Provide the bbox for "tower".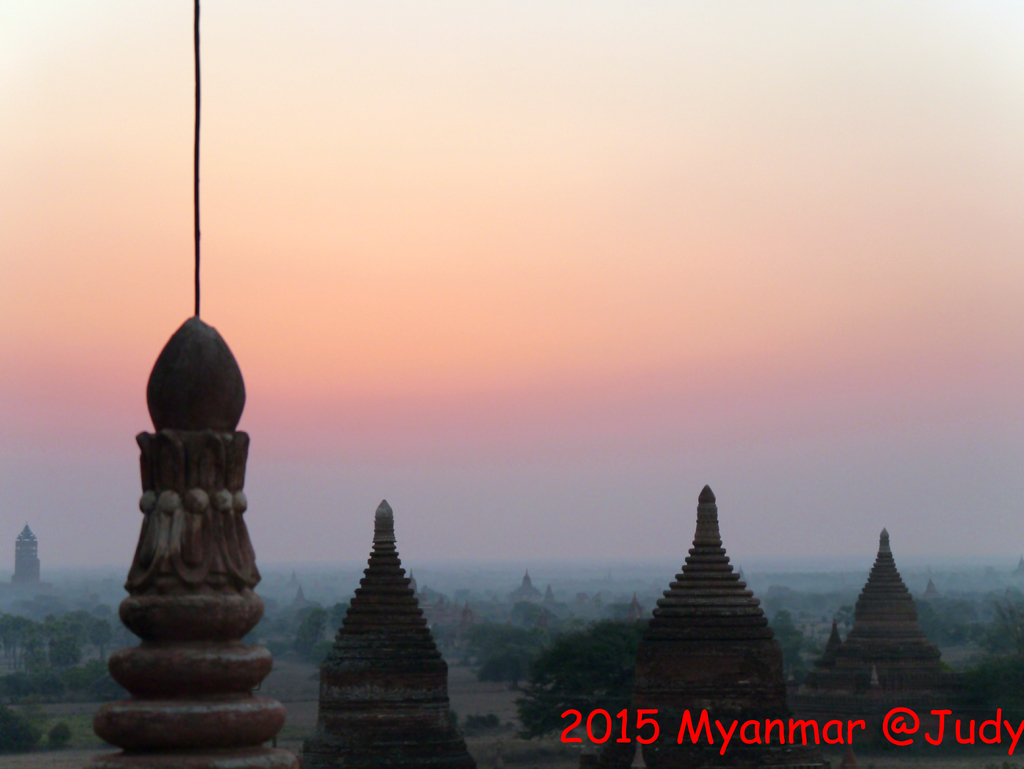
Rect(803, 530, 956, 768).
